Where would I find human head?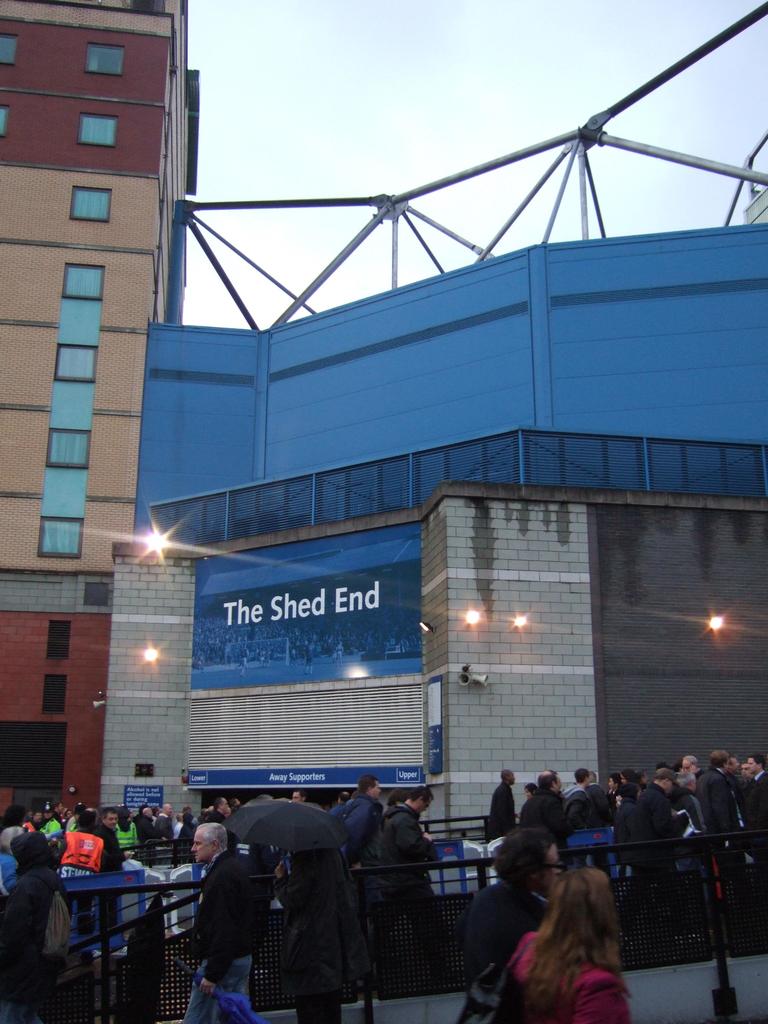
At (x1=409, y1=787, x2=439, y2=810).
